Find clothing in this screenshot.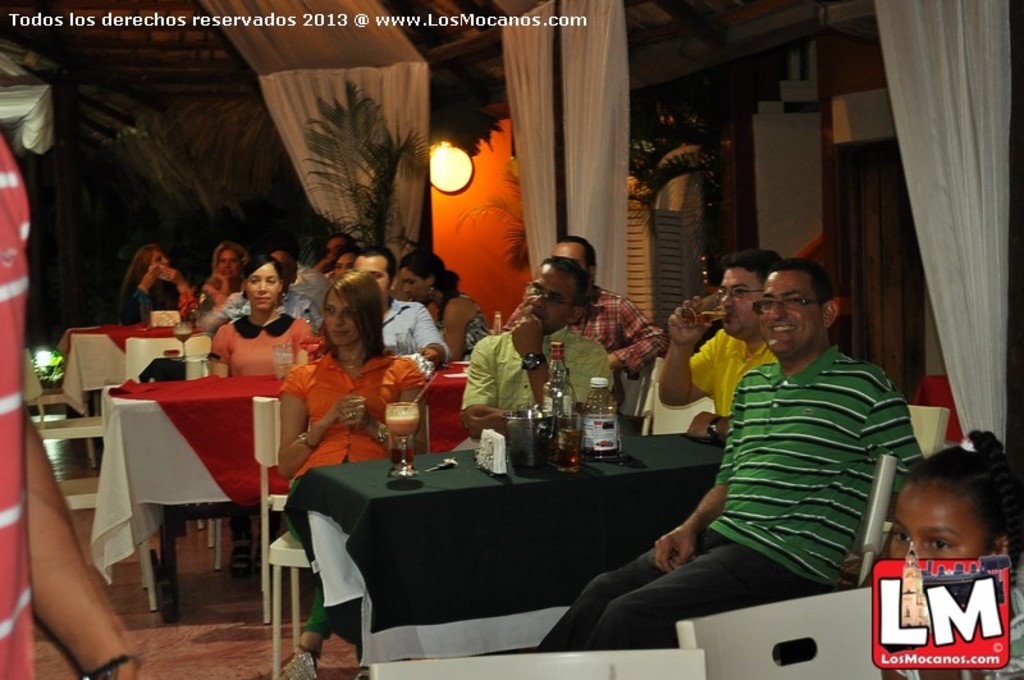
The bounding box for clothing is region(566, 291, 671, 425).
